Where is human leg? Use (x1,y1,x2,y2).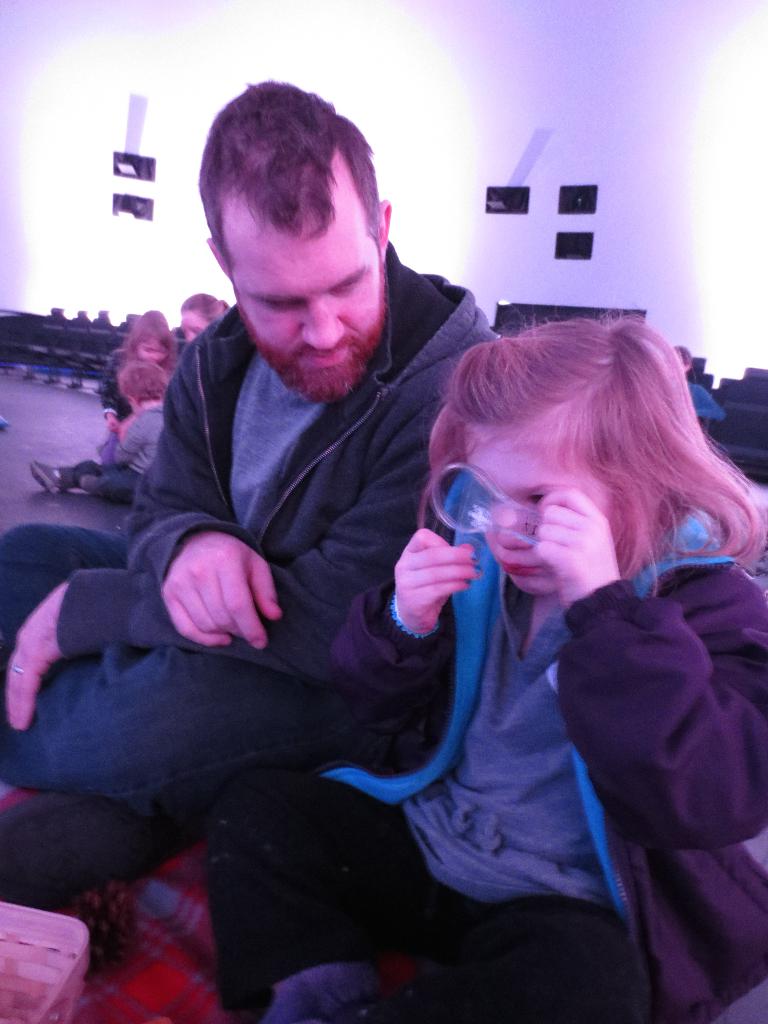
(0,522,124,648).
